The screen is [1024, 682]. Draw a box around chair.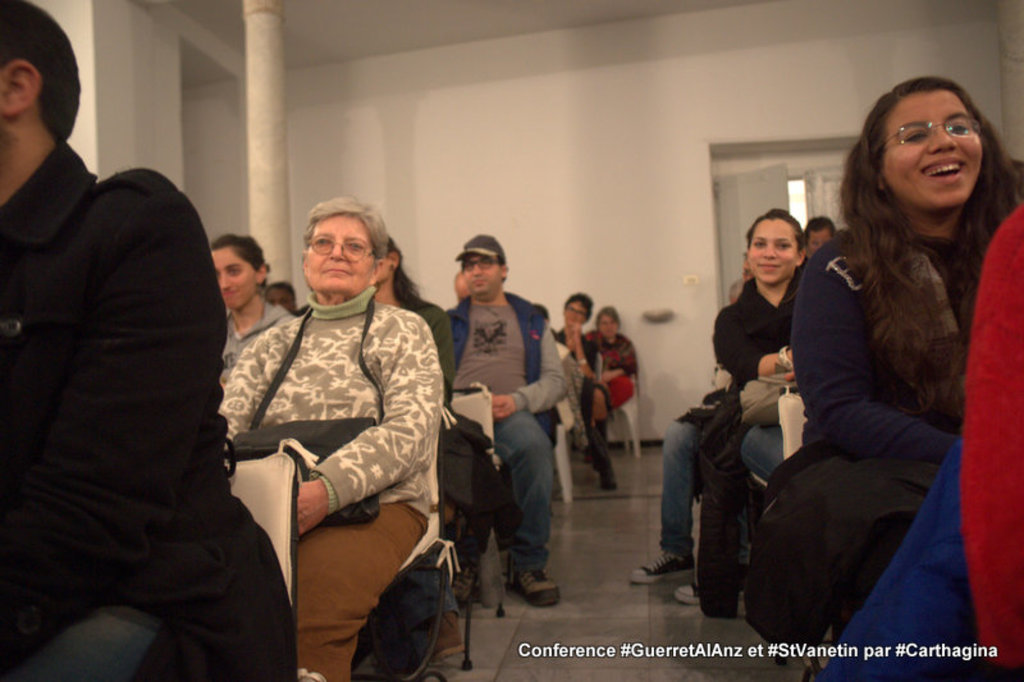
[left=603, top=375, right=641, bottom=453].
